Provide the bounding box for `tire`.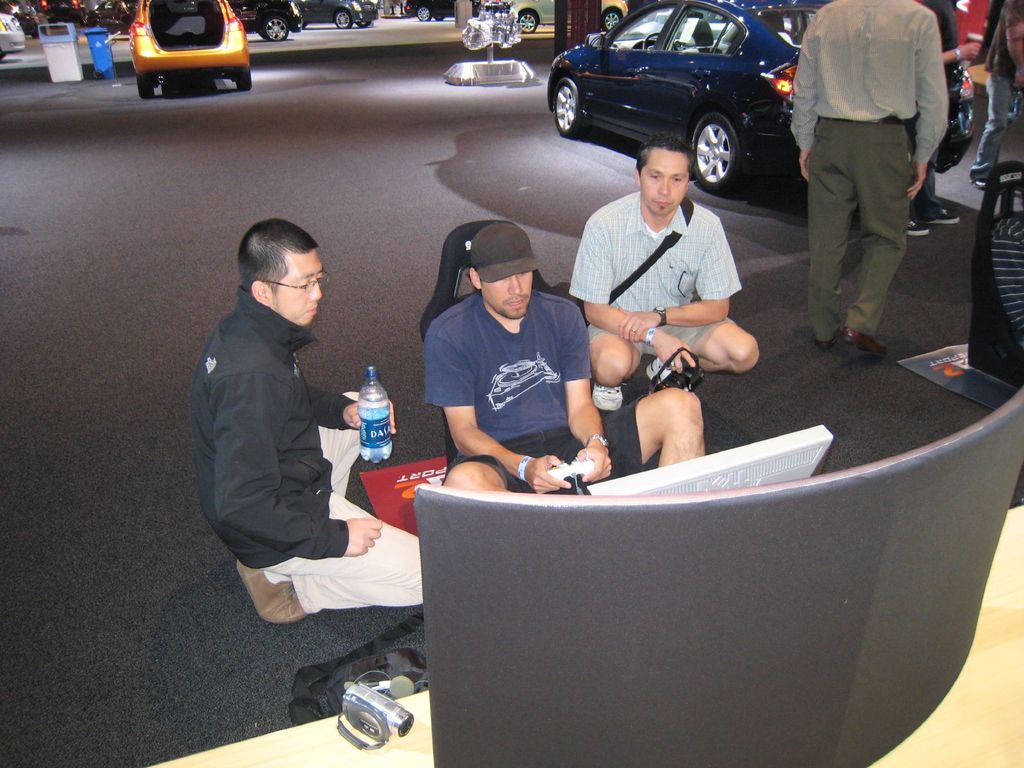
[253,7,290,40].
